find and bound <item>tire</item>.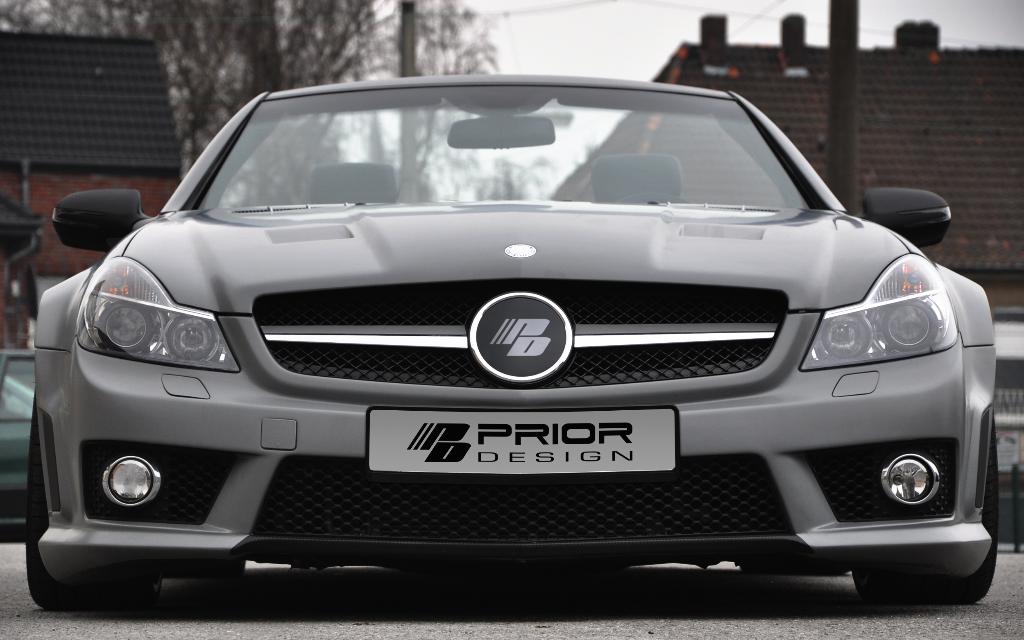
Bound: (25, 403, 159, 610).
